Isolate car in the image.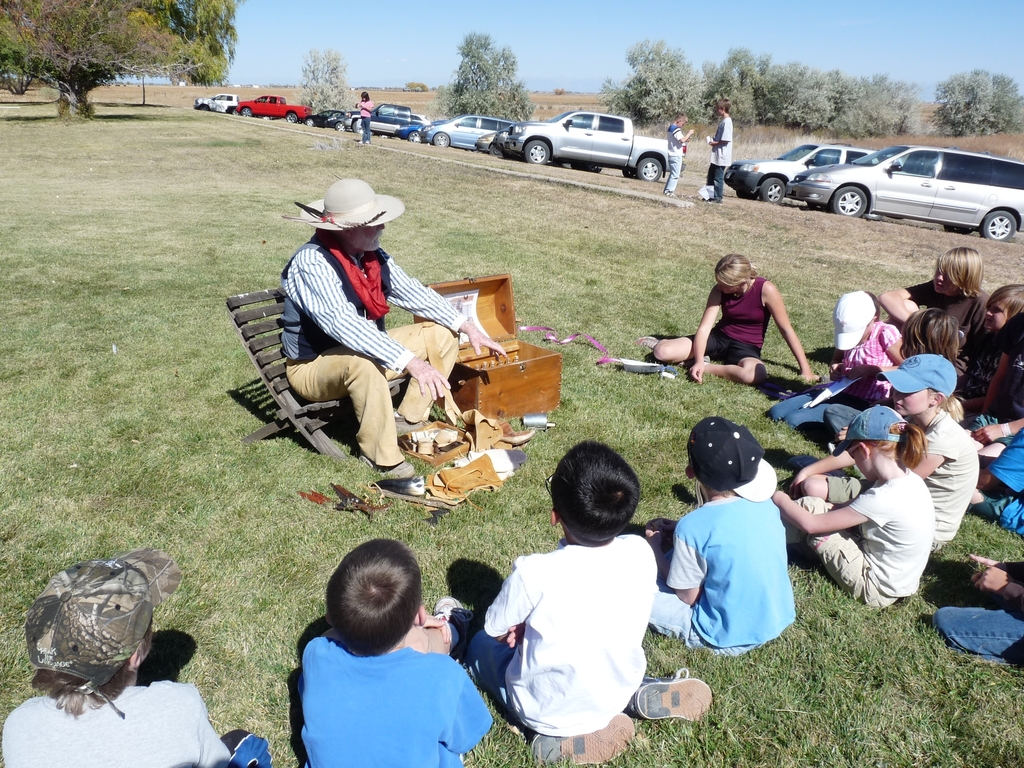
Isolated region: Rect(193, 94, 238, 115).
